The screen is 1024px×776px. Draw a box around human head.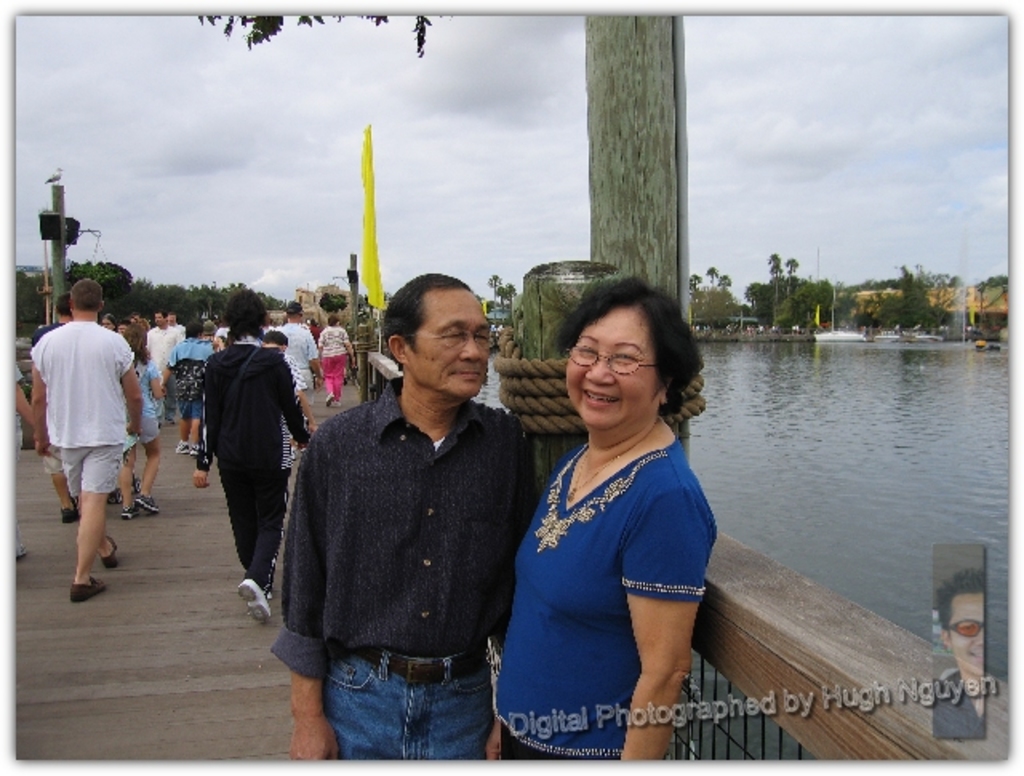
{"left": 69, "top": 277, "right": 102, "bottom": 317}.
